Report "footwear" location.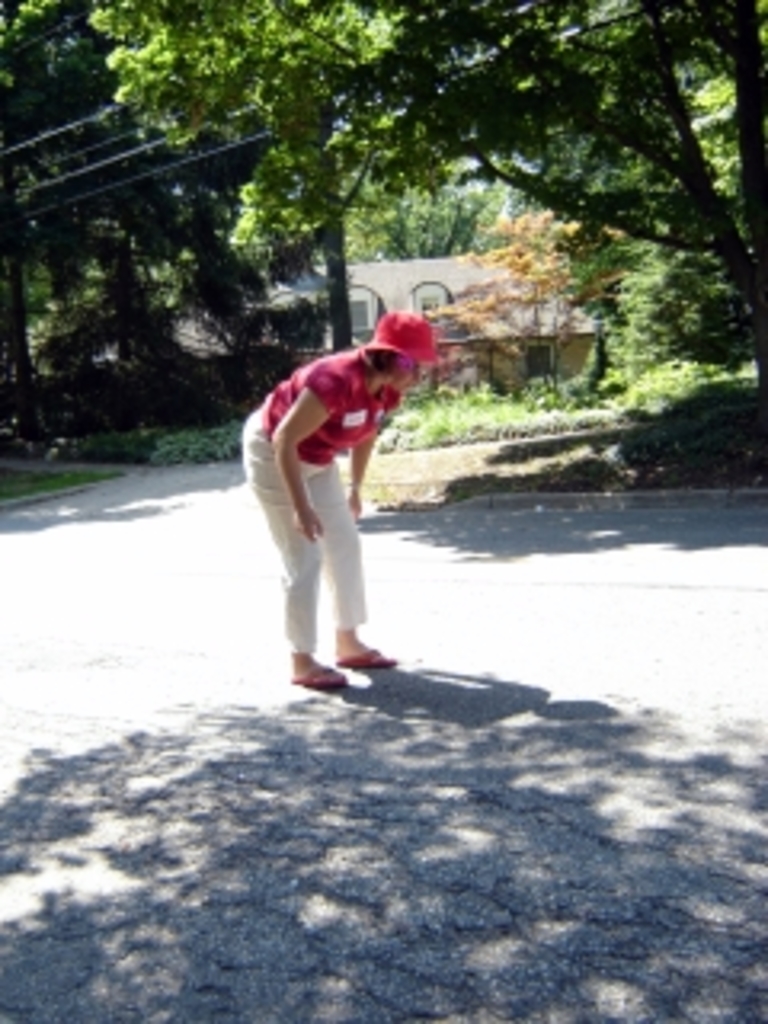
Report: bbox=[291, 662, 352, 688].
